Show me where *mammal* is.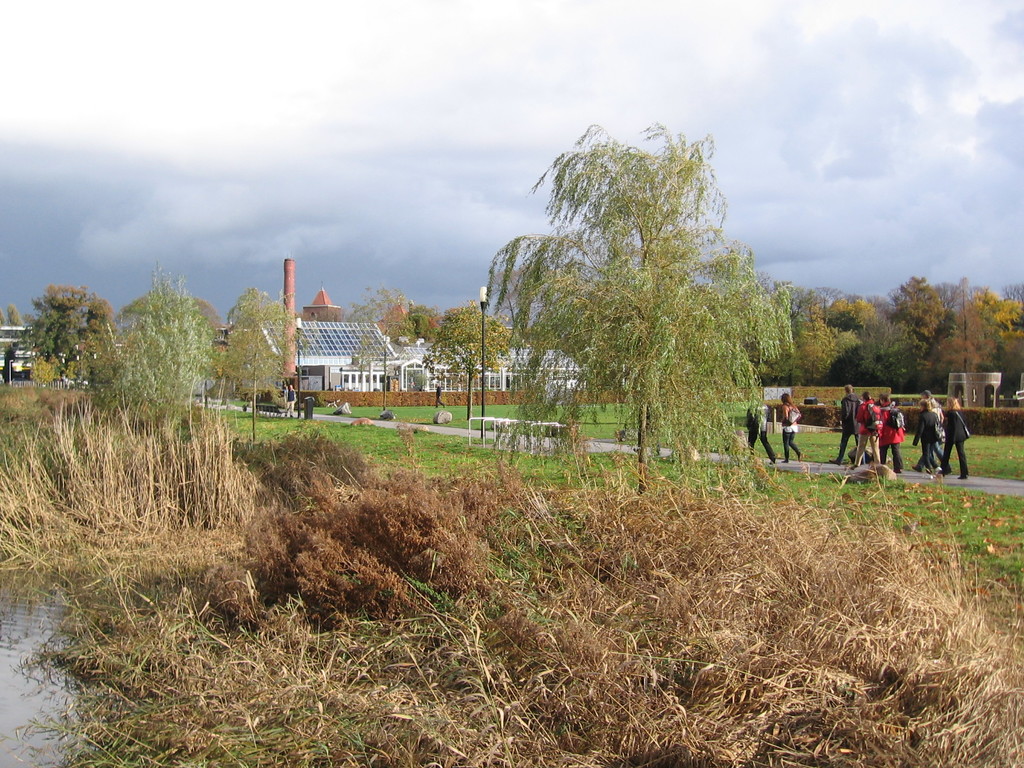
*mammal* is at BBox(742, 390, 771, 460).
